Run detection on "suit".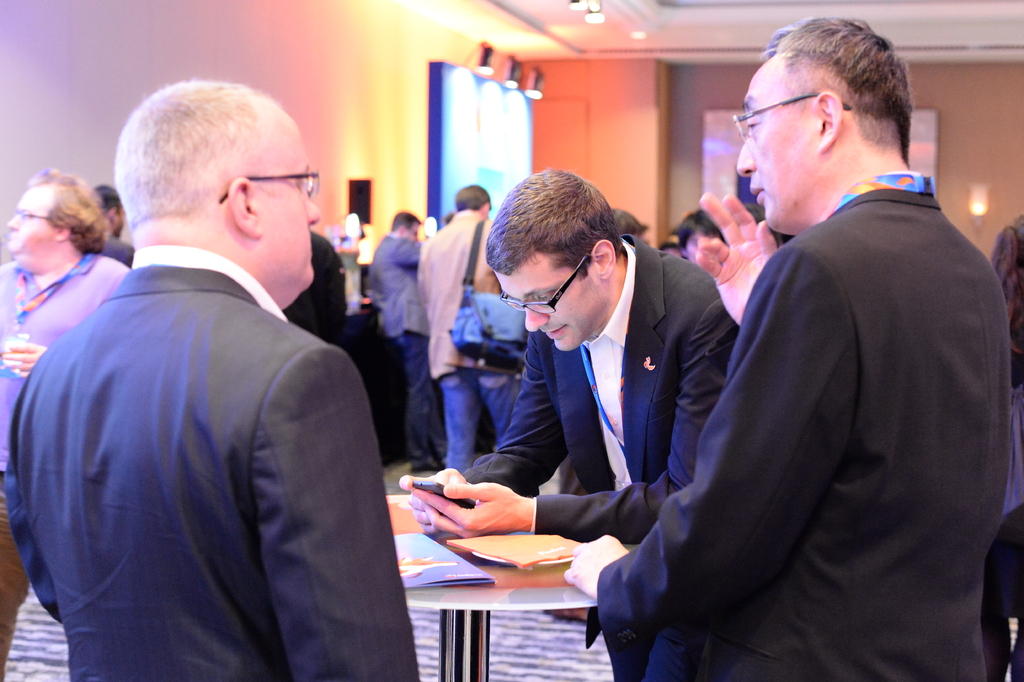
Result: bbox(645, 81, 1004, 677).
